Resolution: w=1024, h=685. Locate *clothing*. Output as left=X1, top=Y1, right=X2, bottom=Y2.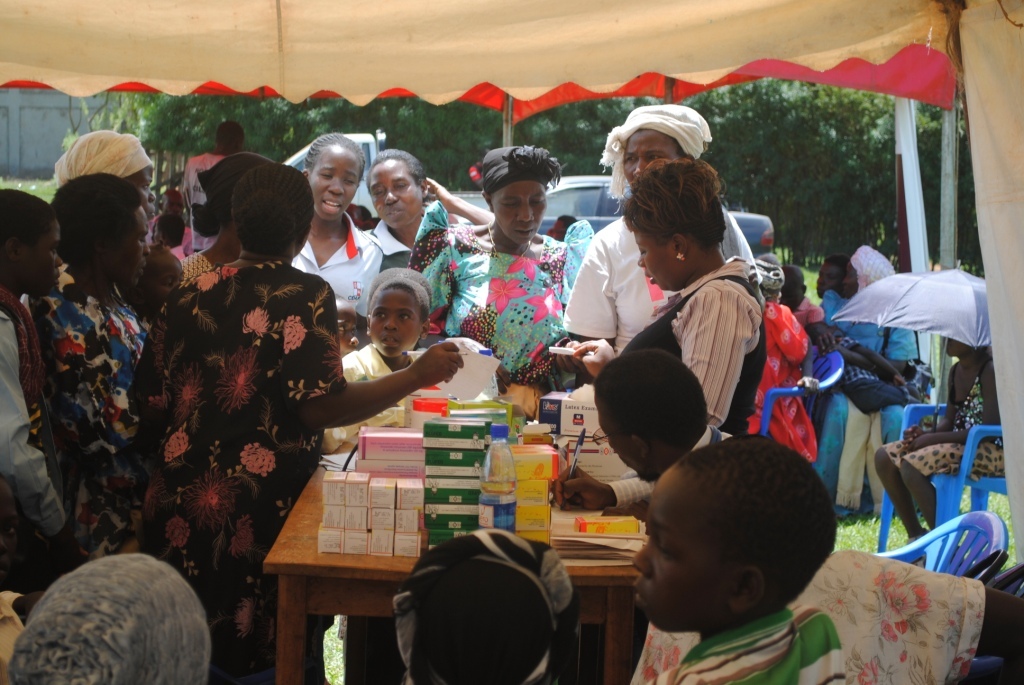
left=607, top=429, right=735, bottom=507.
